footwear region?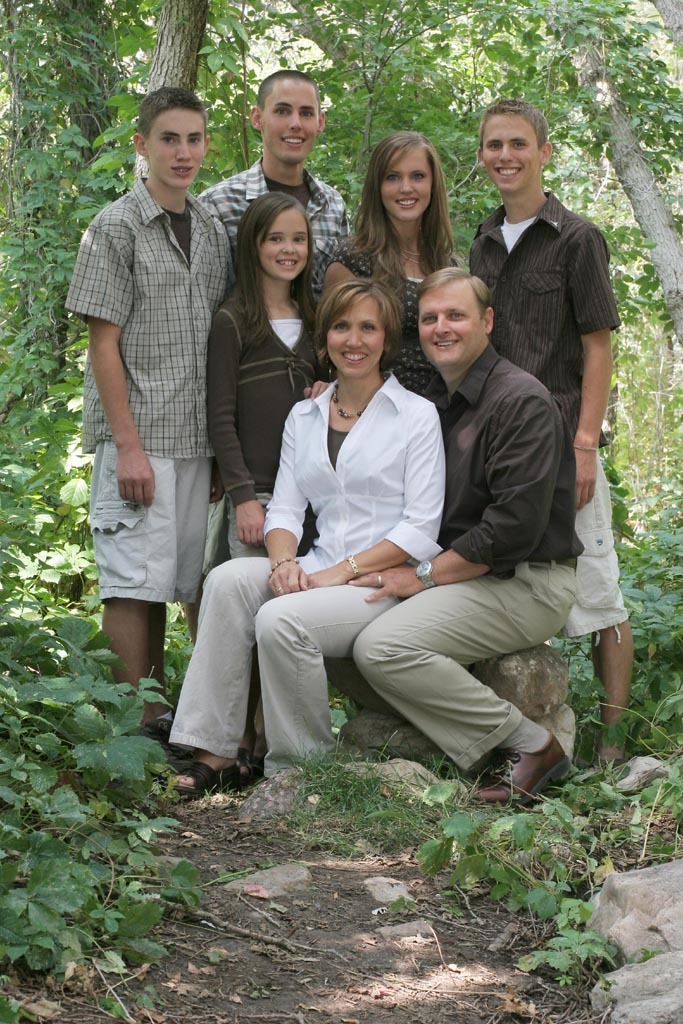
{"x1": 164, "y1": 756, "x2": 256, "y2": 802}
